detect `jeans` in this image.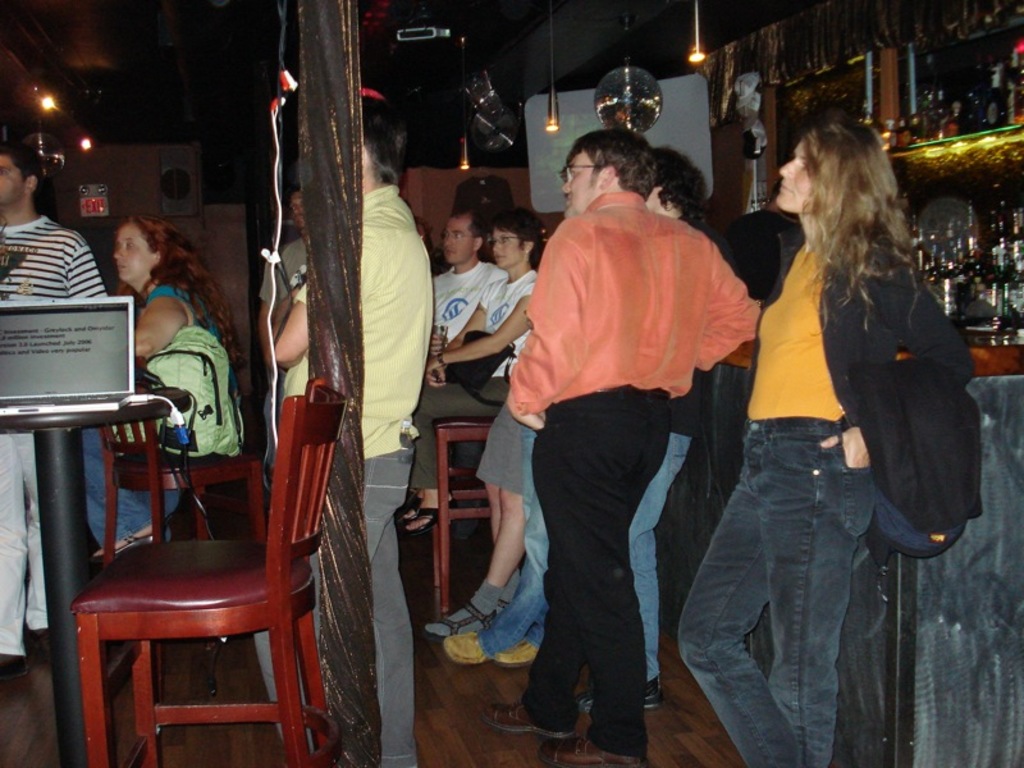
Detection: Rect(623, 443, 687, 678).
